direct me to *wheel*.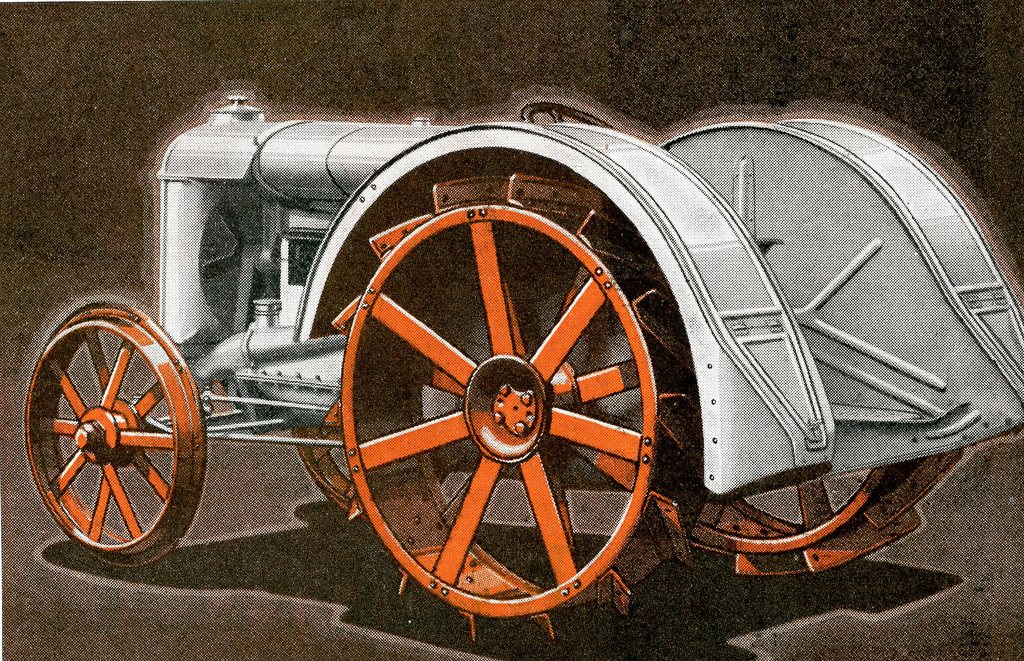
Direction: {"left": 20, "top": 302, "right": 203, "bottom": 569}.
